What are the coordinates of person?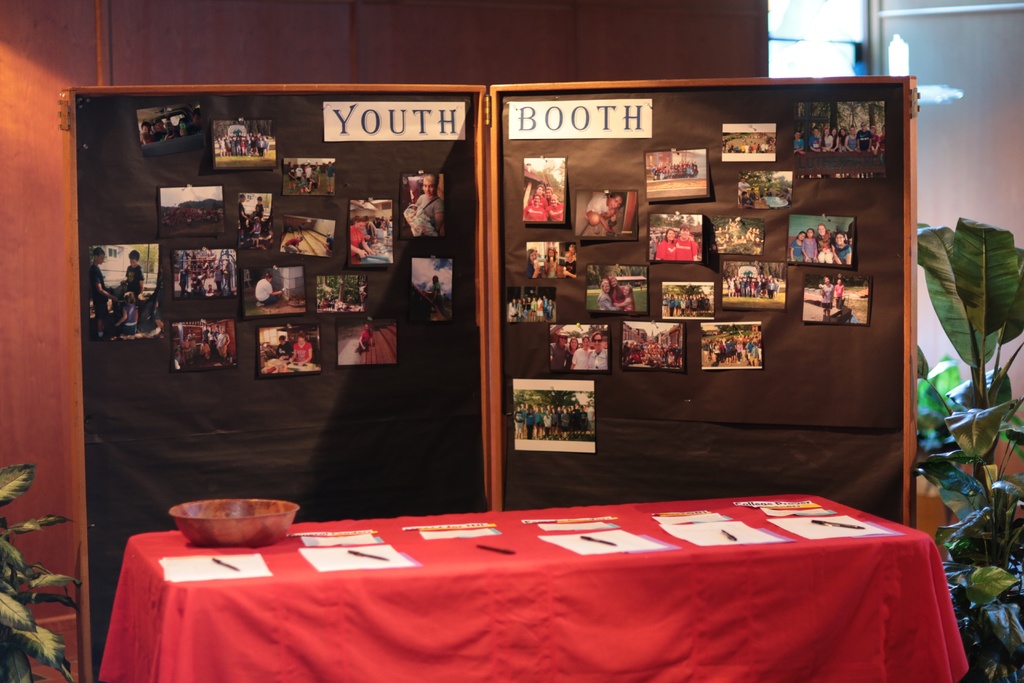
<box>408,269,445,304</box>.
